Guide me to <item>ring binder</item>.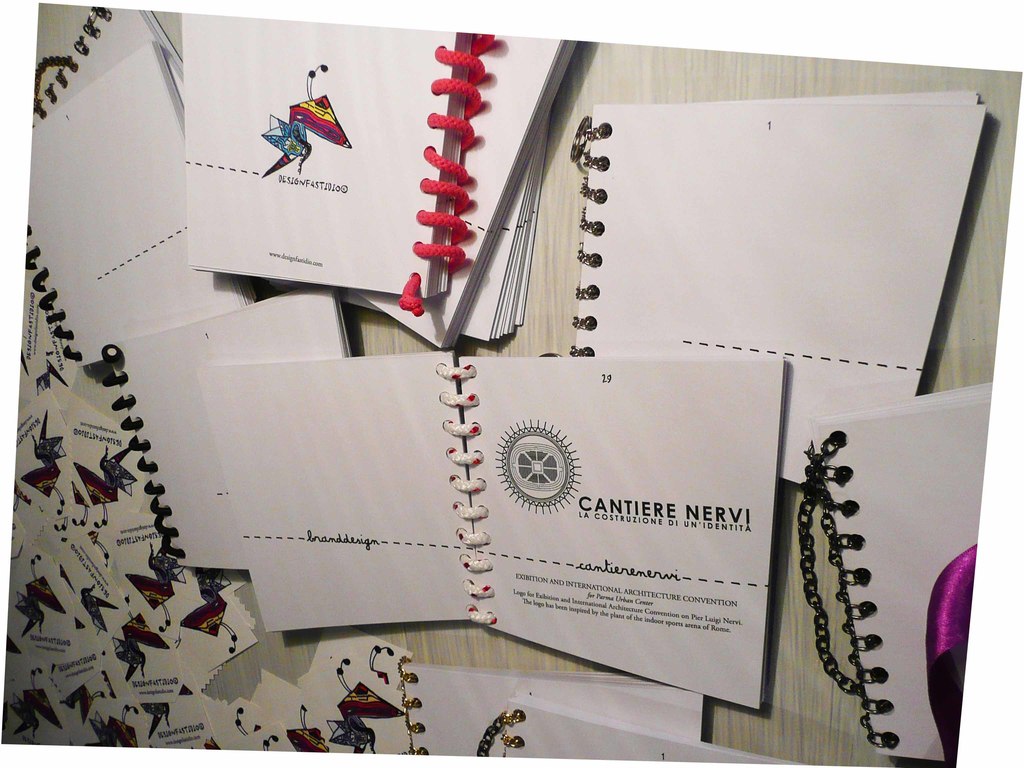
Guidance: 99 346 186 566.
